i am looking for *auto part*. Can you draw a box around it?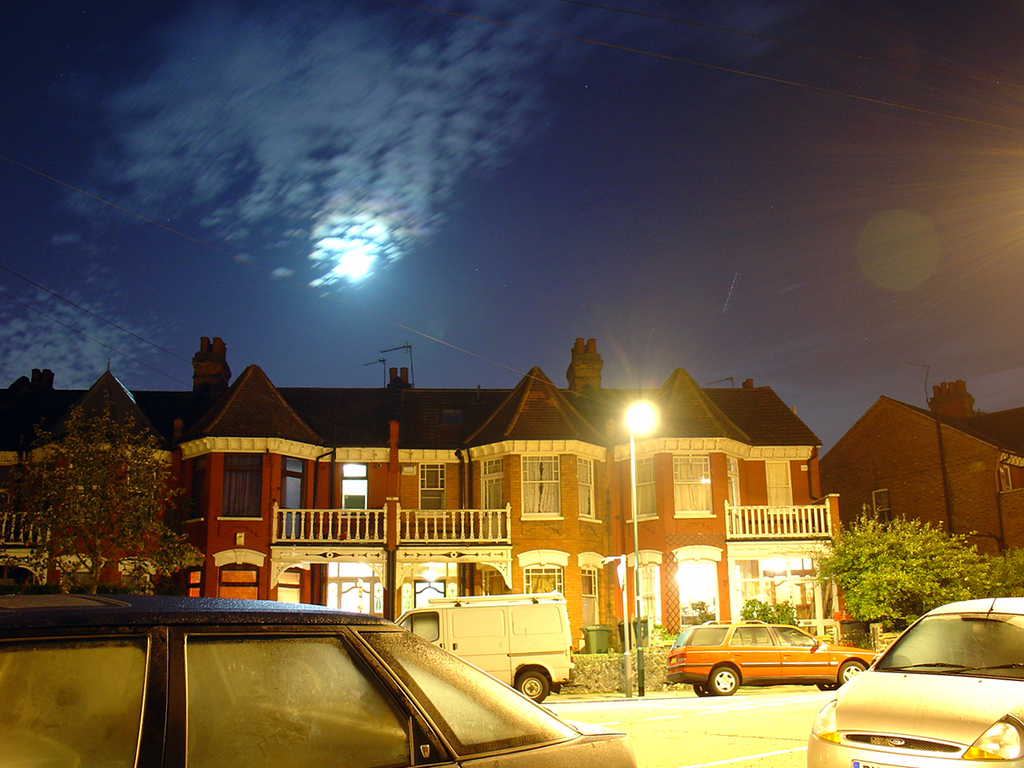
Sure, the bounding box is rect(719, 626, 782, 654).
